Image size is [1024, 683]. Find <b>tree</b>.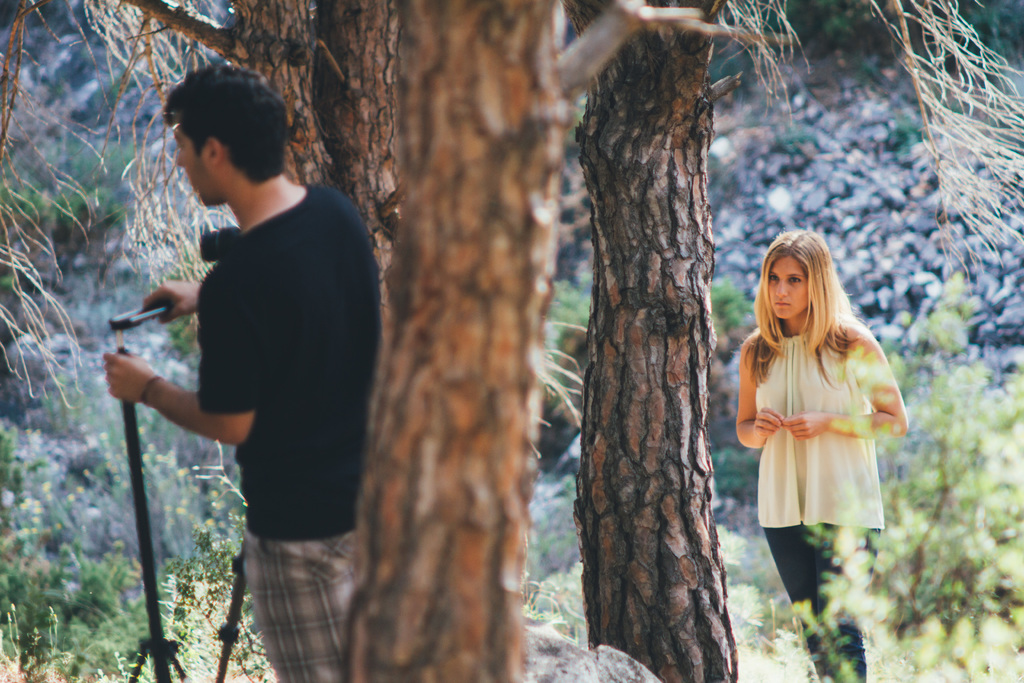
locate(65, 0, 400, 390).
